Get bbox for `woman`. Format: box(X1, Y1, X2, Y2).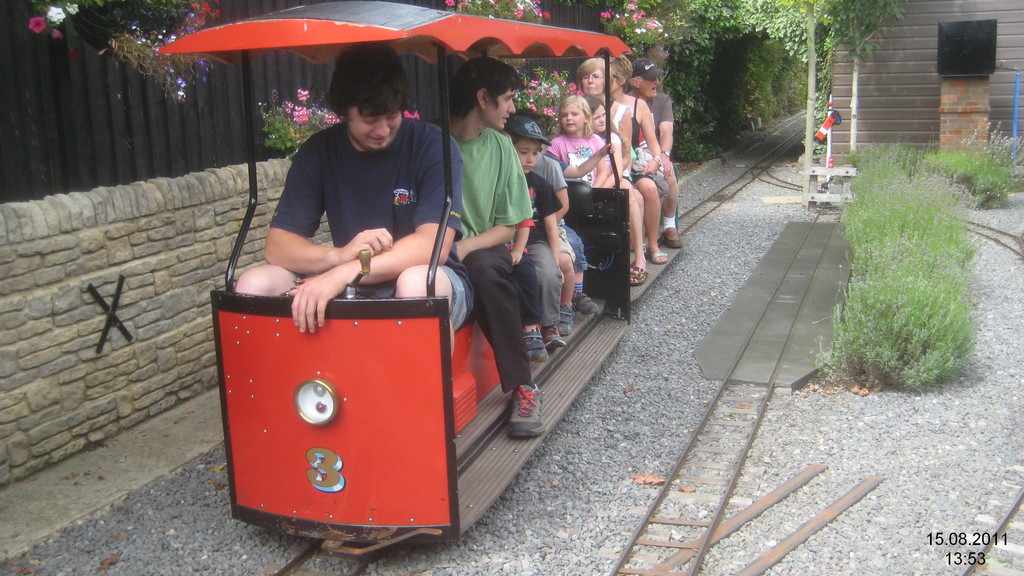
box(580, 58, 650, 286).
